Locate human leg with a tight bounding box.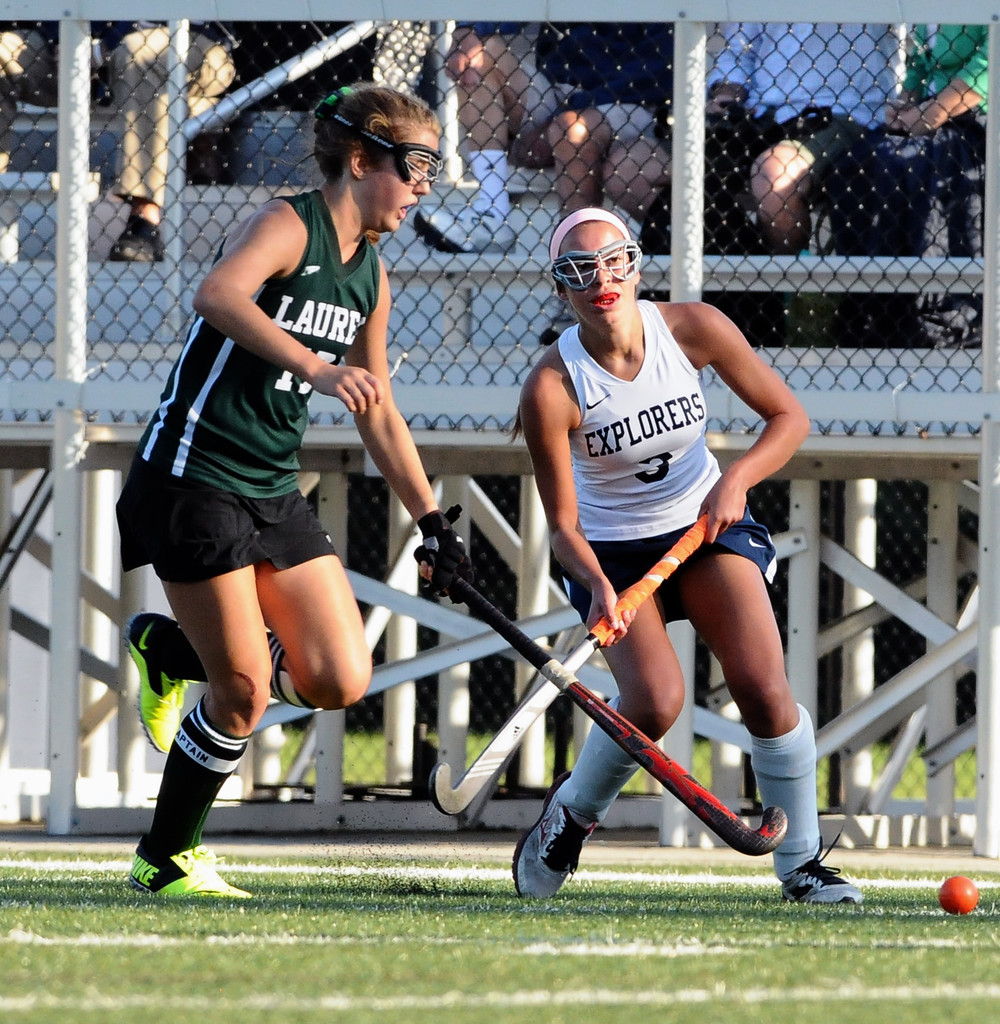
[left=118, top=23, right=232, bottom=259].
